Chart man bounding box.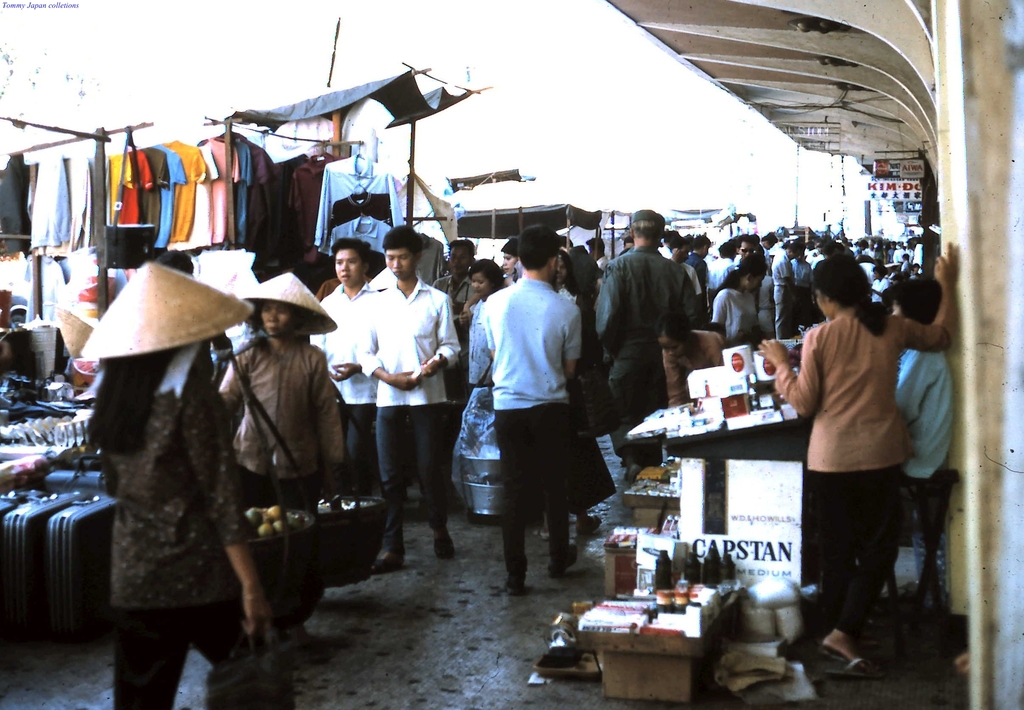
Charted: box(456, 224, 605, 590).
